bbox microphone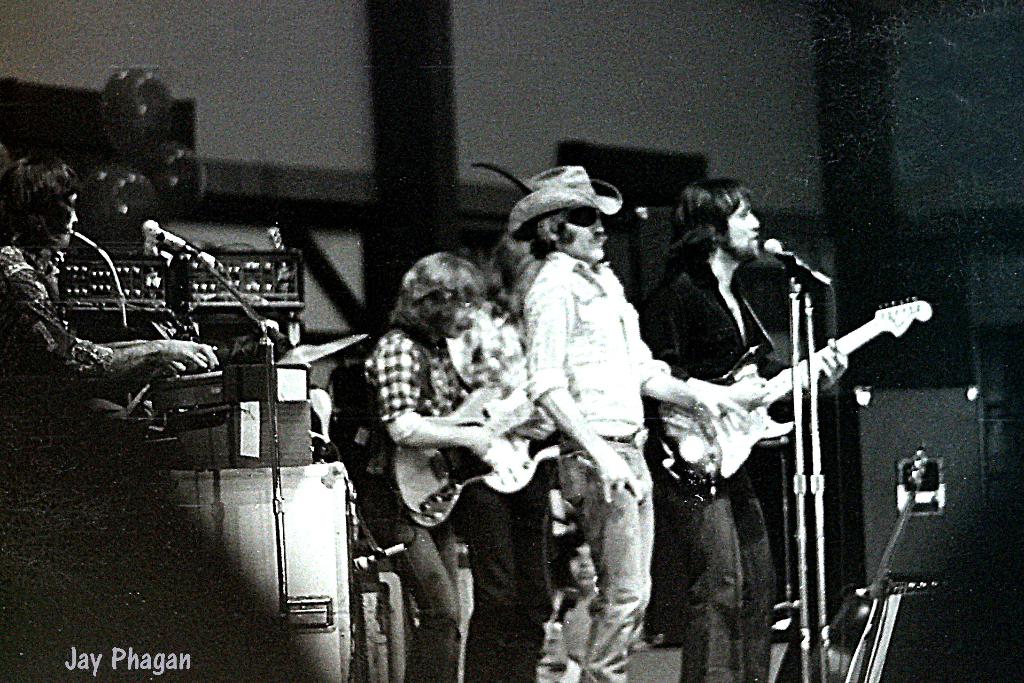
box=[141, 220, 206, 261]
